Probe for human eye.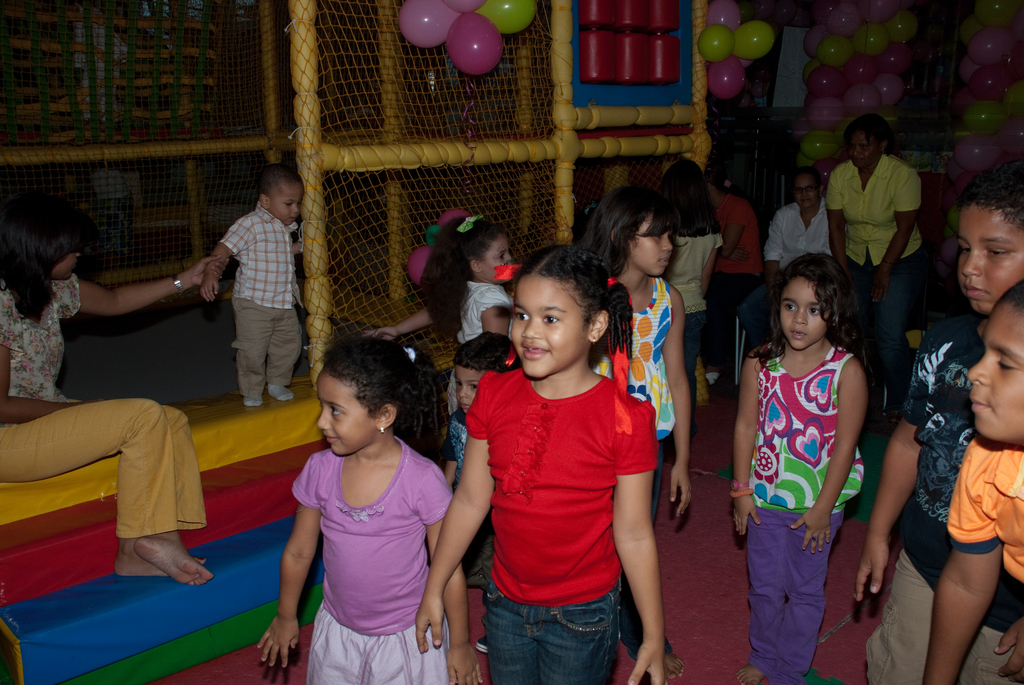
Probe result: {"x1": 328, "y1": 405, "x2": 346, "y2": 421}.
